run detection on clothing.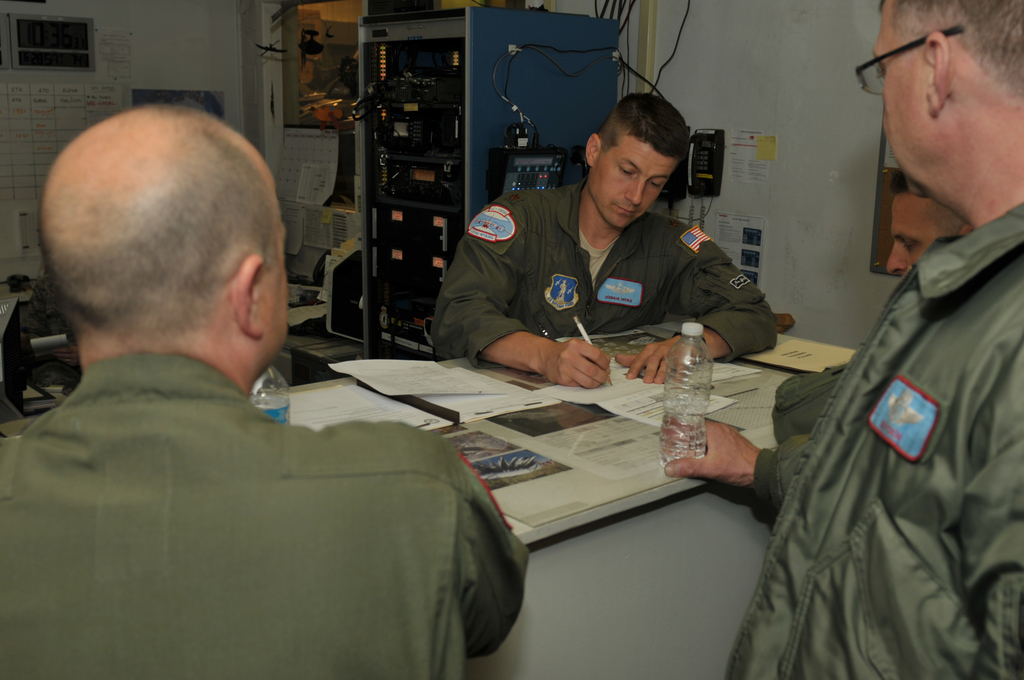
Result: l=430, t=170, r=776, b=366.
